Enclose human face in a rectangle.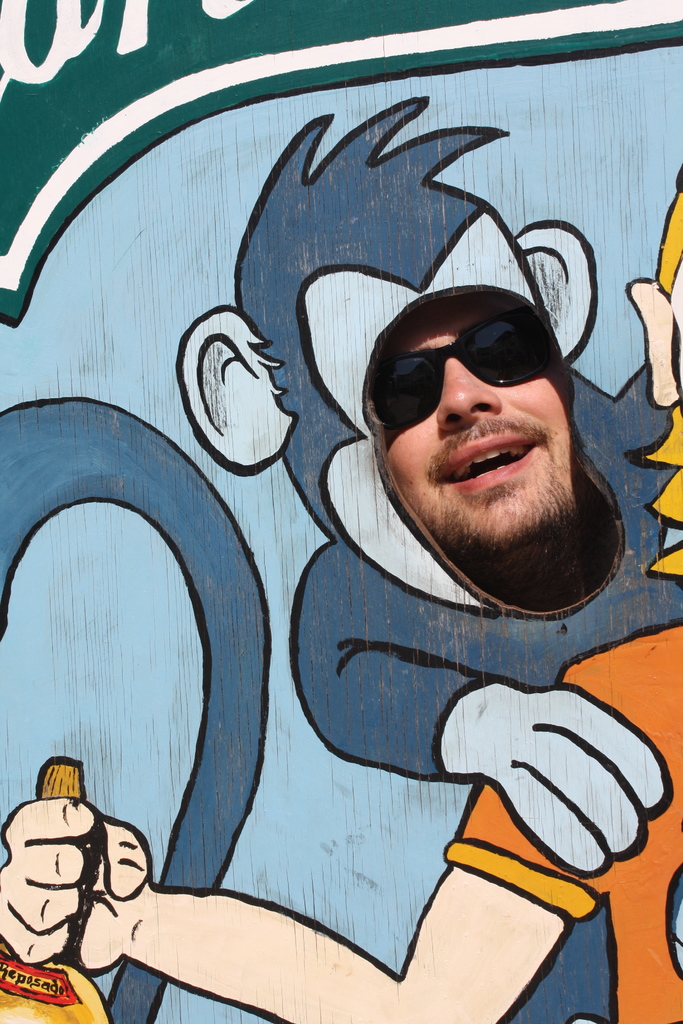
box=[358, 285, 588, 580].
